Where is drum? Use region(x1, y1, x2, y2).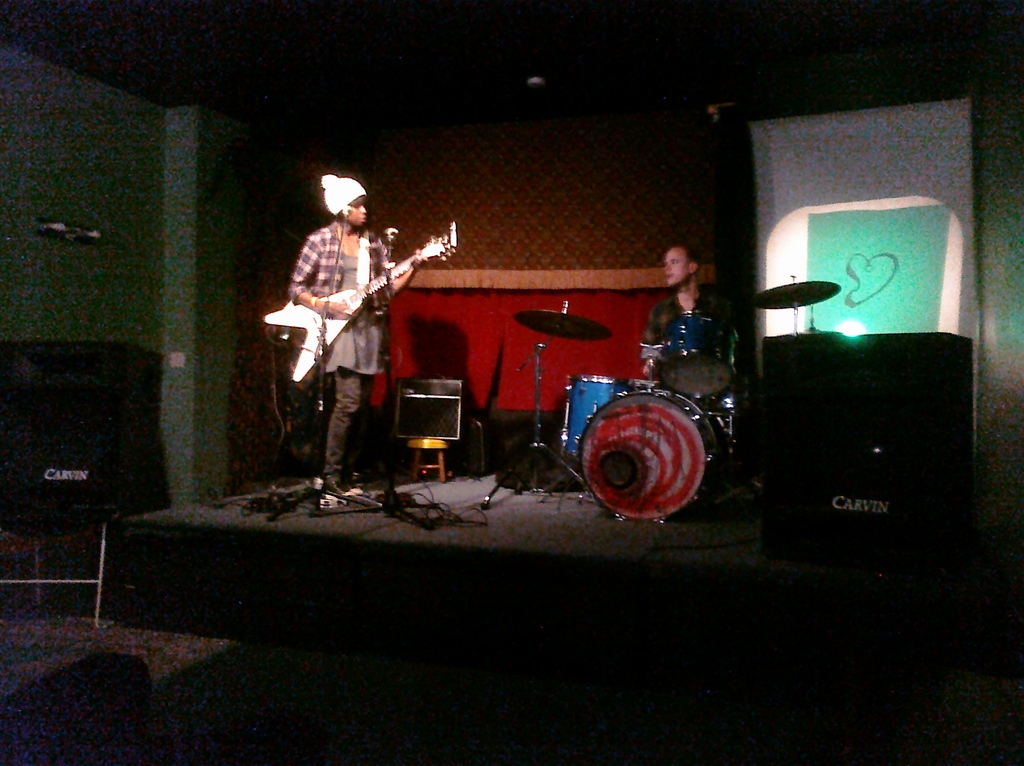
region(554, 374, 652, 466).
